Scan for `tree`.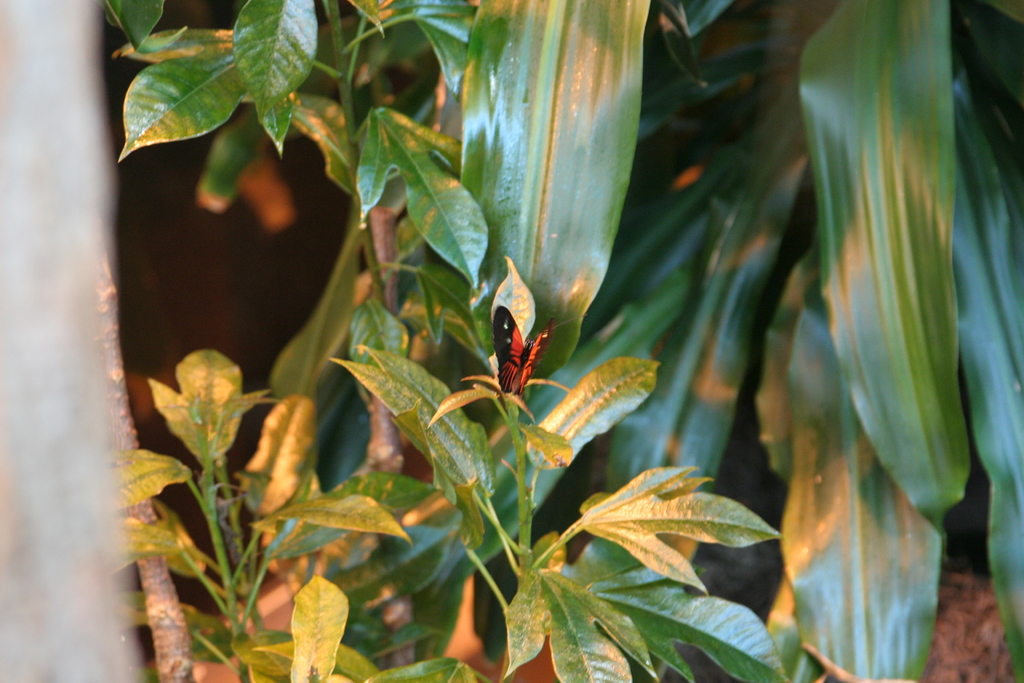
Scan result: bbox(97, 0, 1023, 682).
